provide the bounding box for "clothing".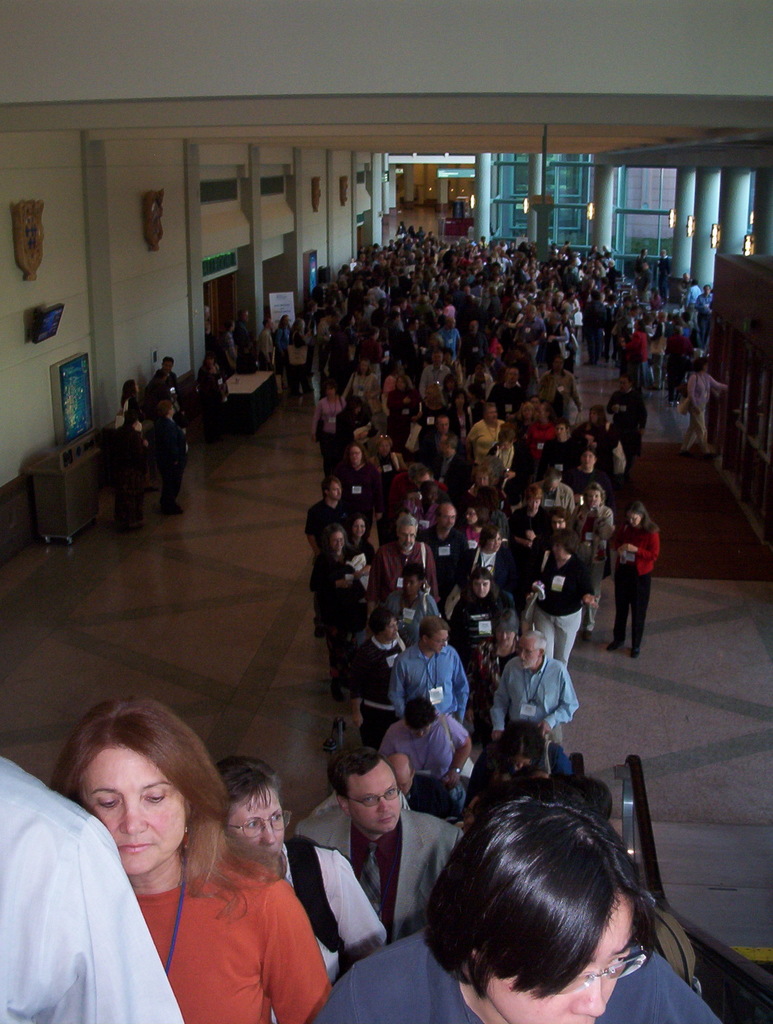
<box>99,803,321,1008</box>.
